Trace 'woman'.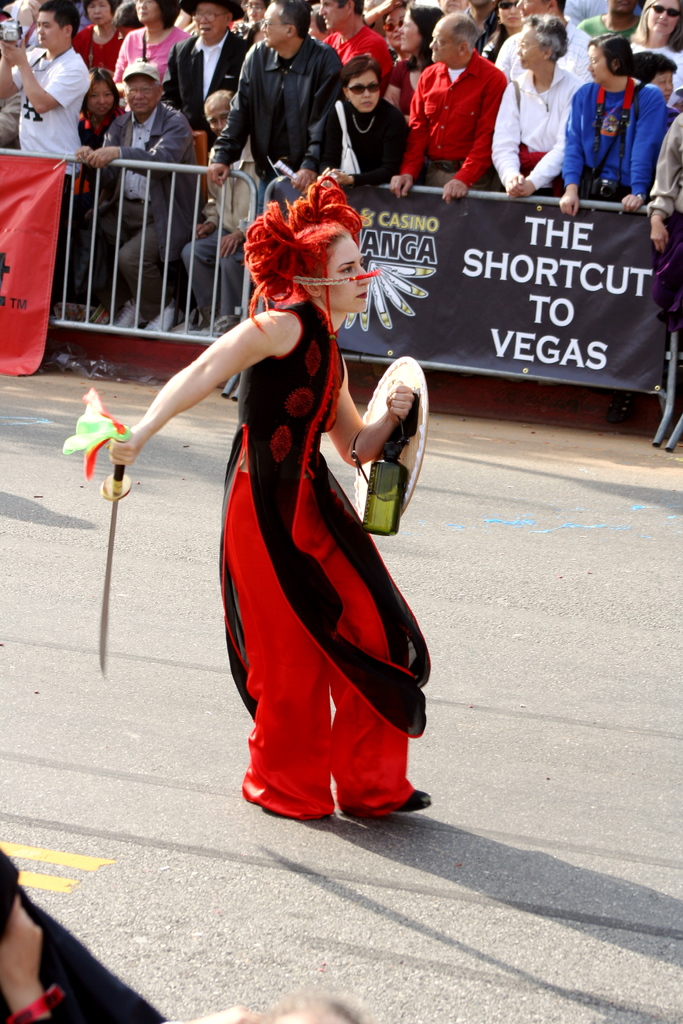
Traced to 628,1,682,113.
